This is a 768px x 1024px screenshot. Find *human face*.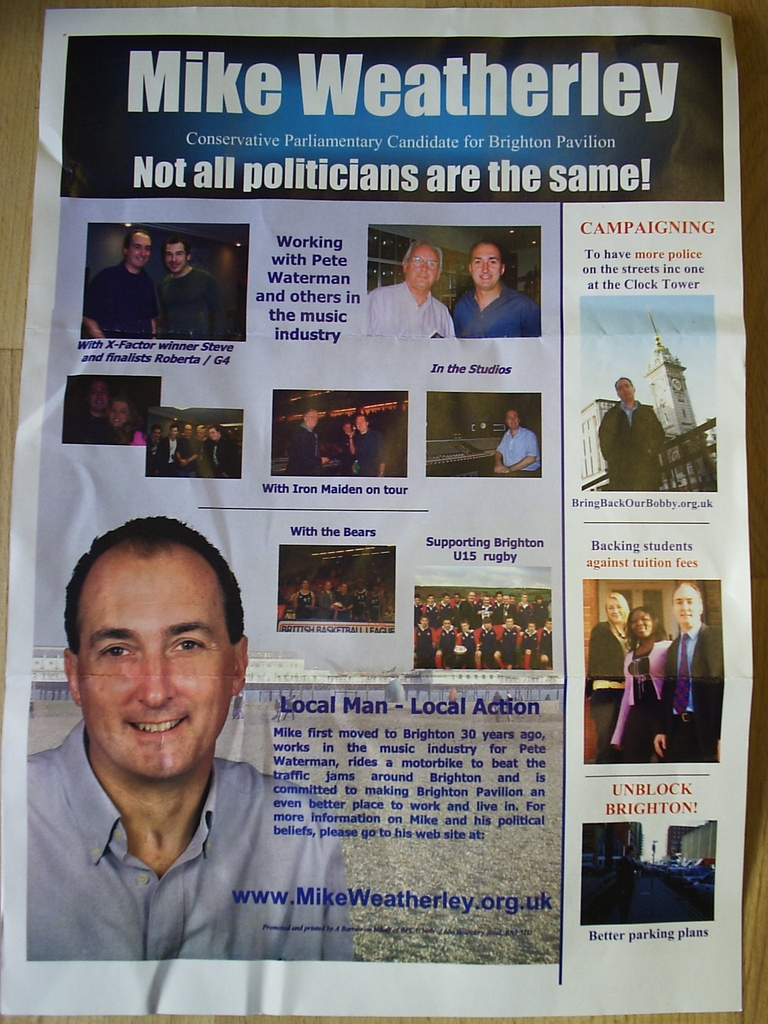
Bounding box: (407, 246, 437, 291).
